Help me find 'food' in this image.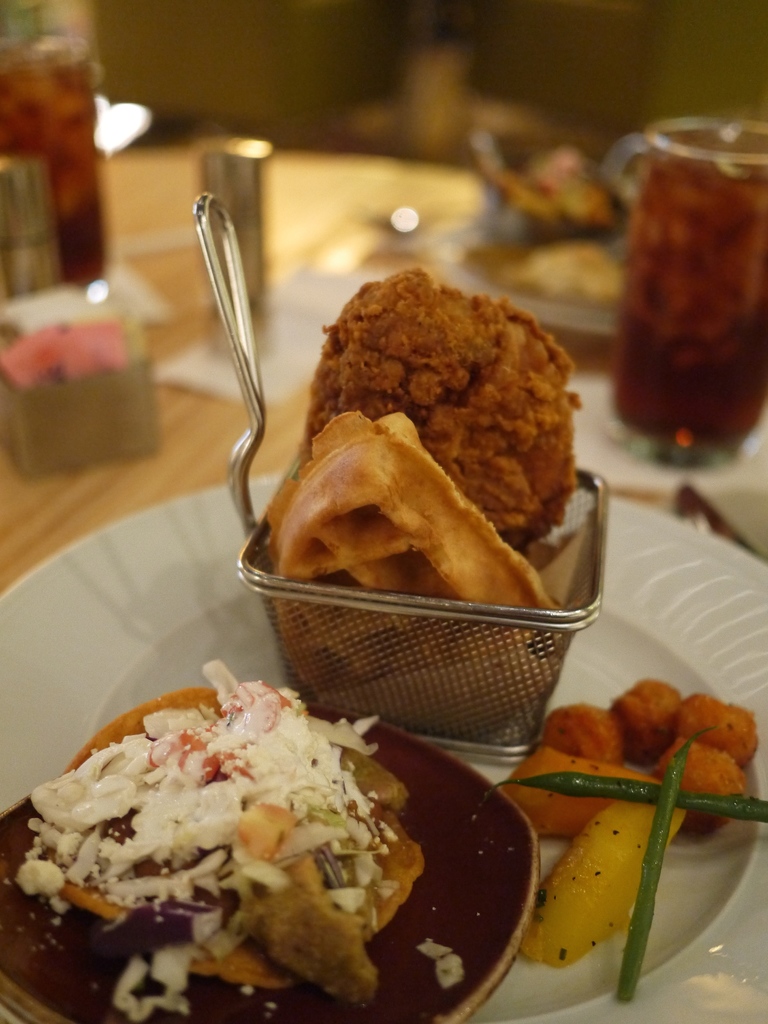
Found it: (490, 767, 767, 821).
